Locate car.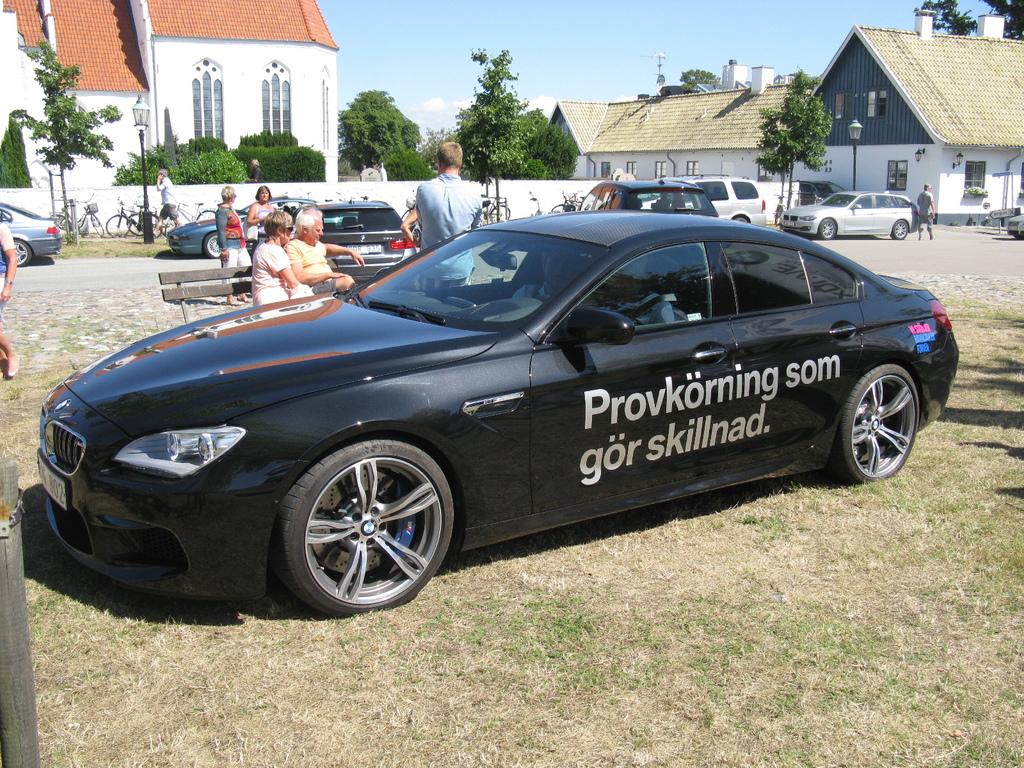
Bounding box: <region>779, 192, 920, 242</region>.
